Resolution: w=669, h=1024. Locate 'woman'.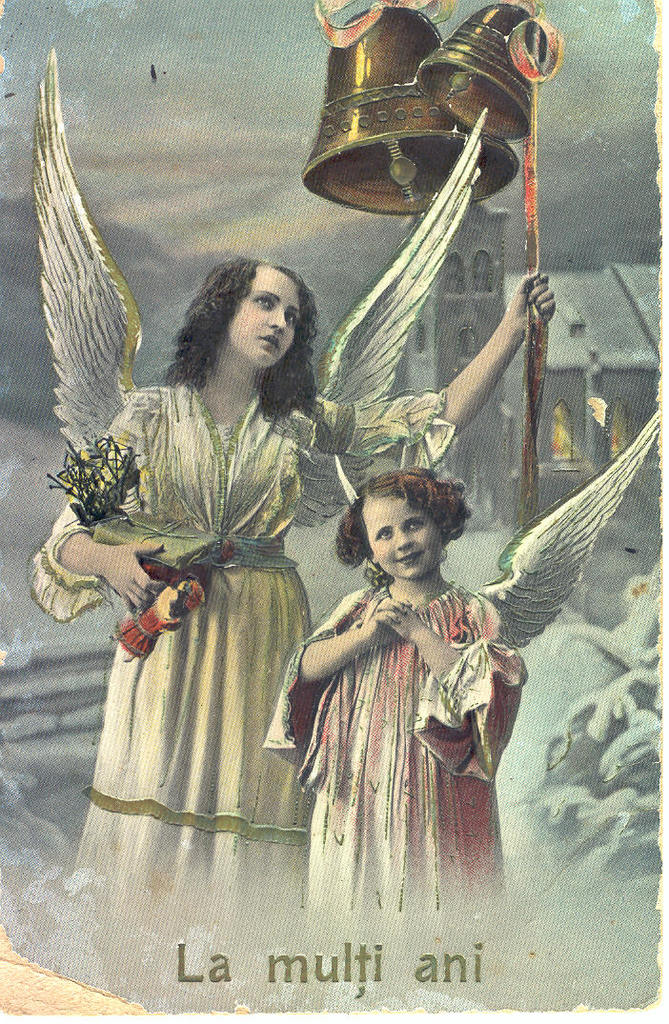
[273,444,518,873].
